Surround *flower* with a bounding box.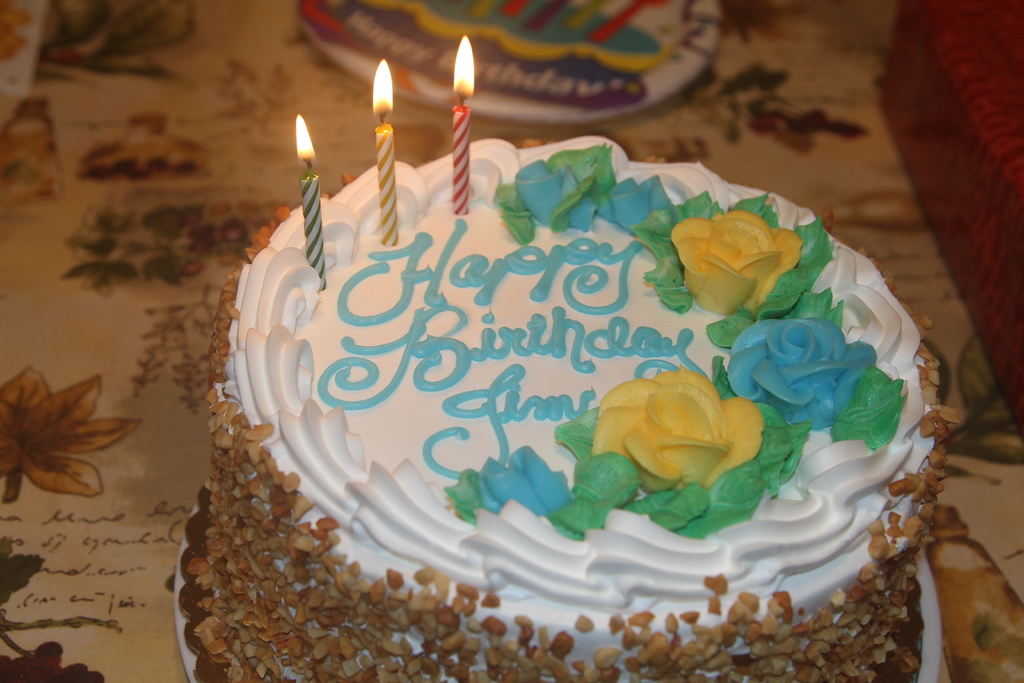
0:347:118:501.
